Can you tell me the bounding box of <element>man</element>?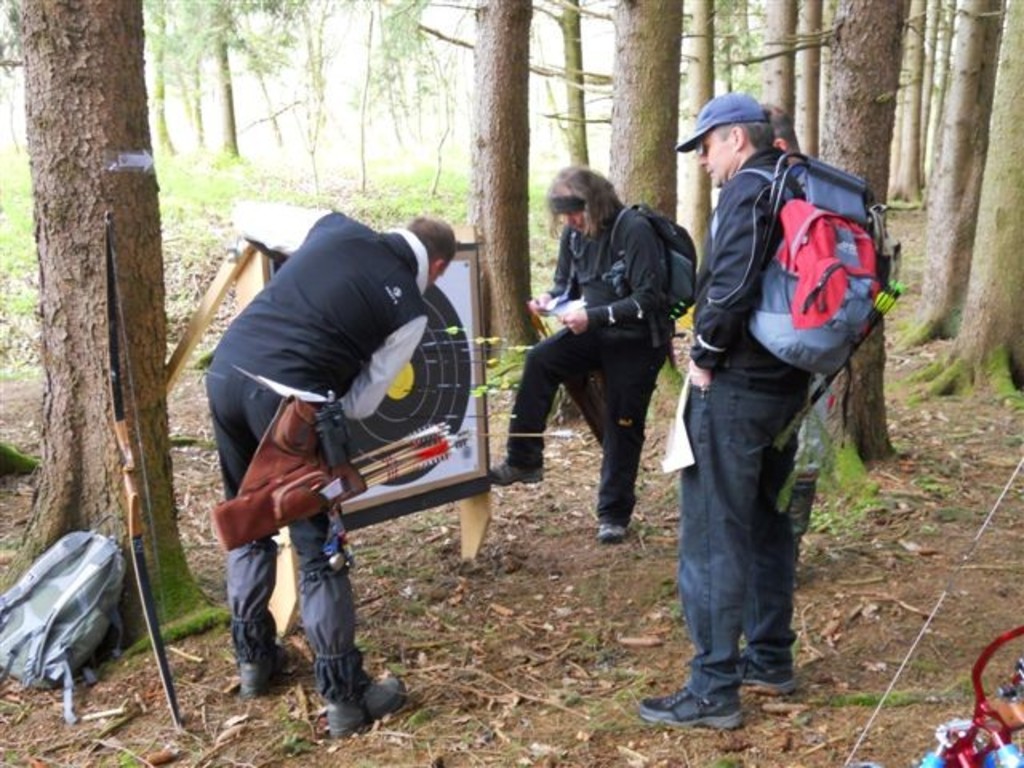
661,90,899,723.
